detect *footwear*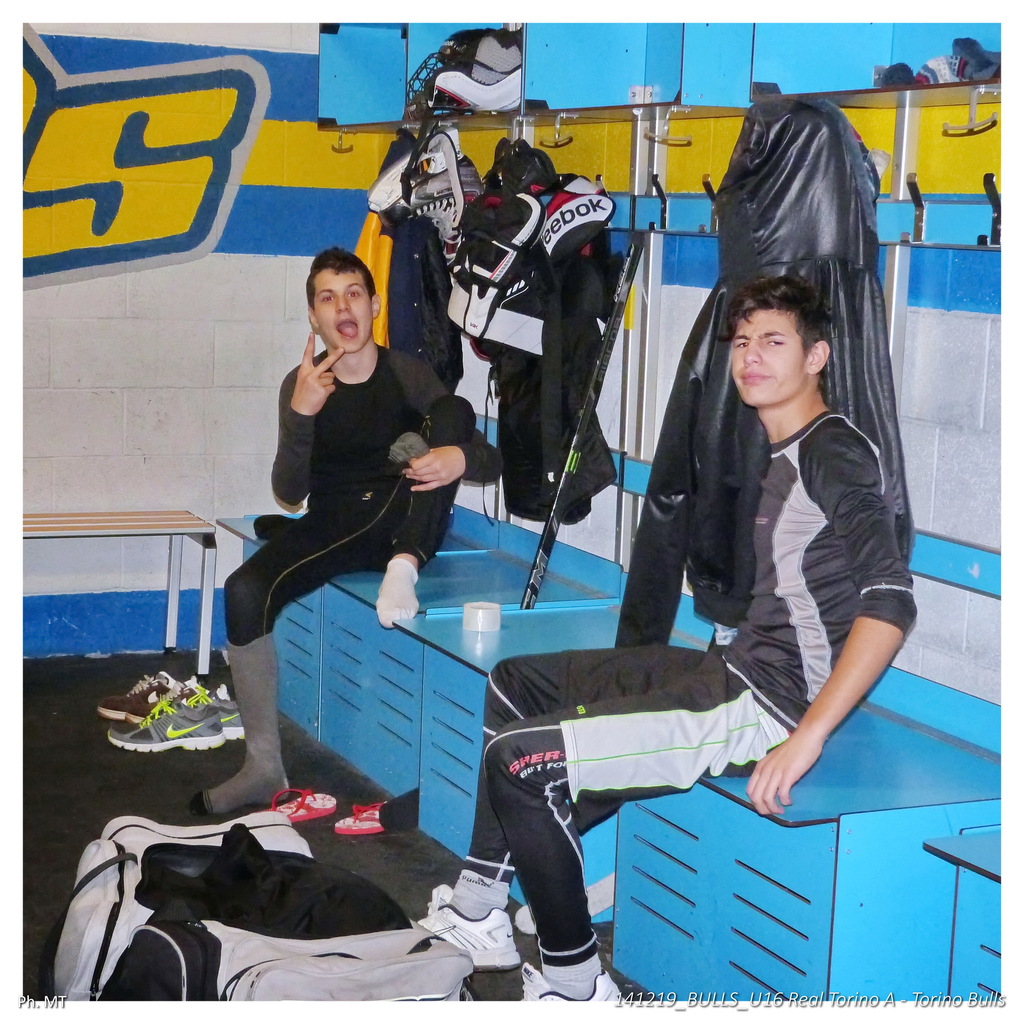
<bbox>104, 696, 222, 752</bbox>
